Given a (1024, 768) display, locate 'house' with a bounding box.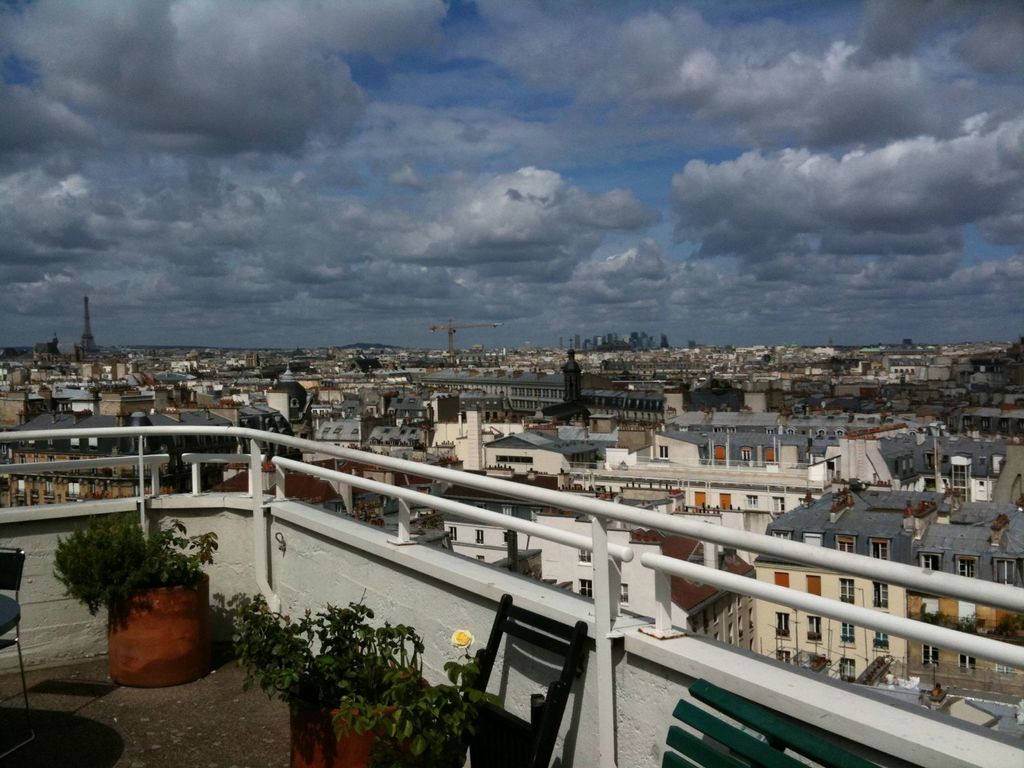
Located: l=924, t=342, r=1012, b=398.
